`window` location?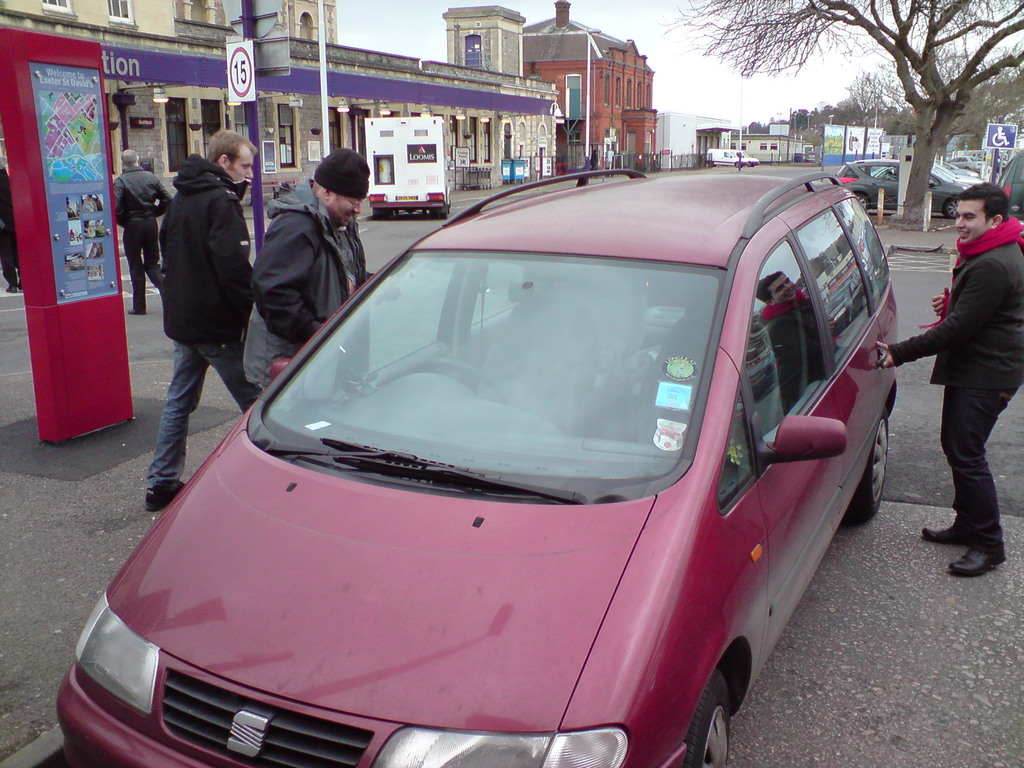
(left=461, top=33, right=481, bottom=70)
